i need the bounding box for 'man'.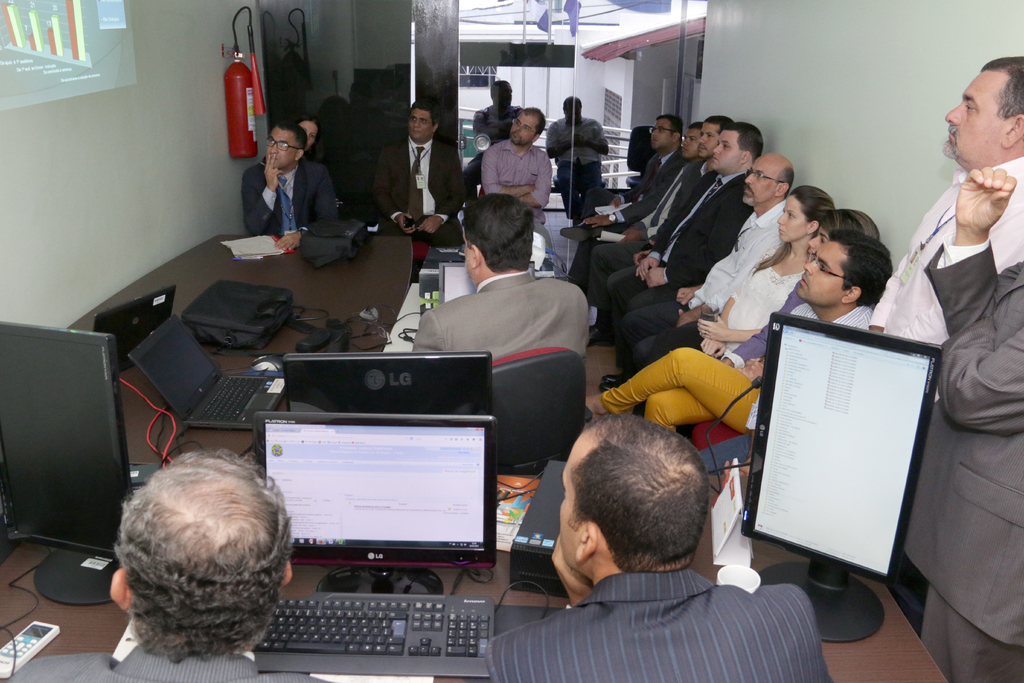
Here it is: [239, 122, 341, 252].
